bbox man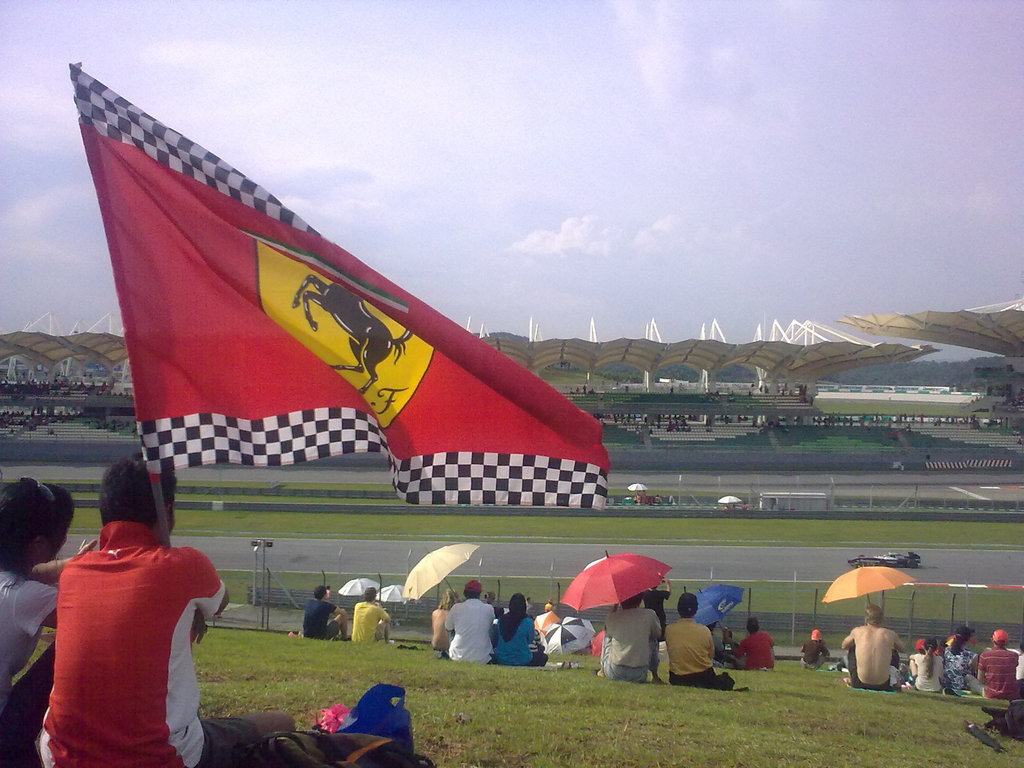
x1=721 y1=614 x2=784 y2=680
